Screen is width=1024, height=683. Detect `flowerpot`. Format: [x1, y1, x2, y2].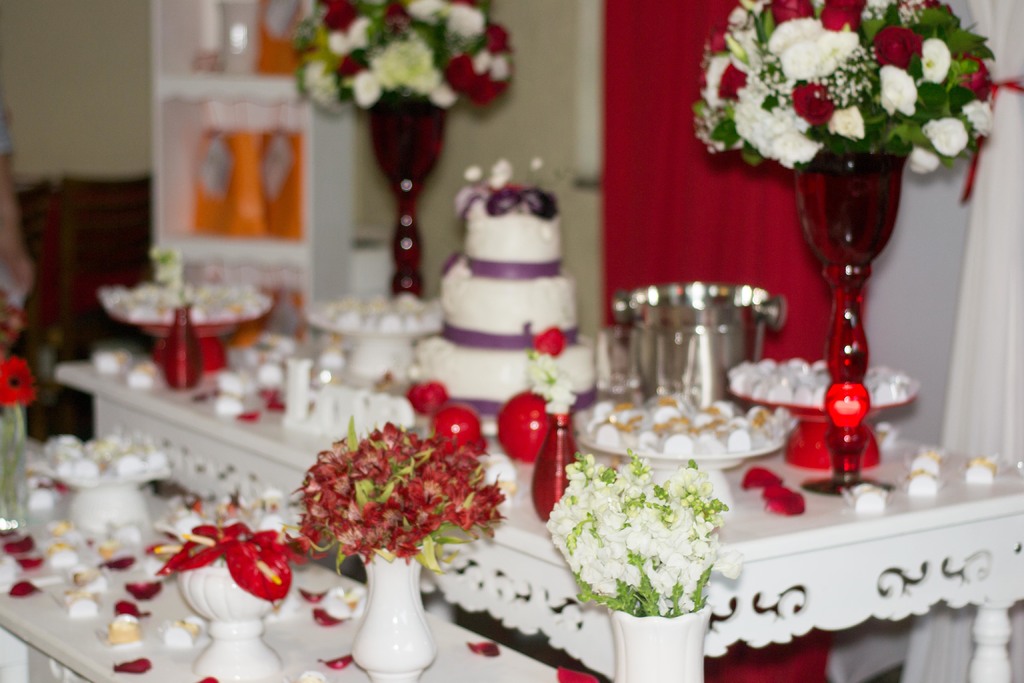
[790, 154, 910, 267].
